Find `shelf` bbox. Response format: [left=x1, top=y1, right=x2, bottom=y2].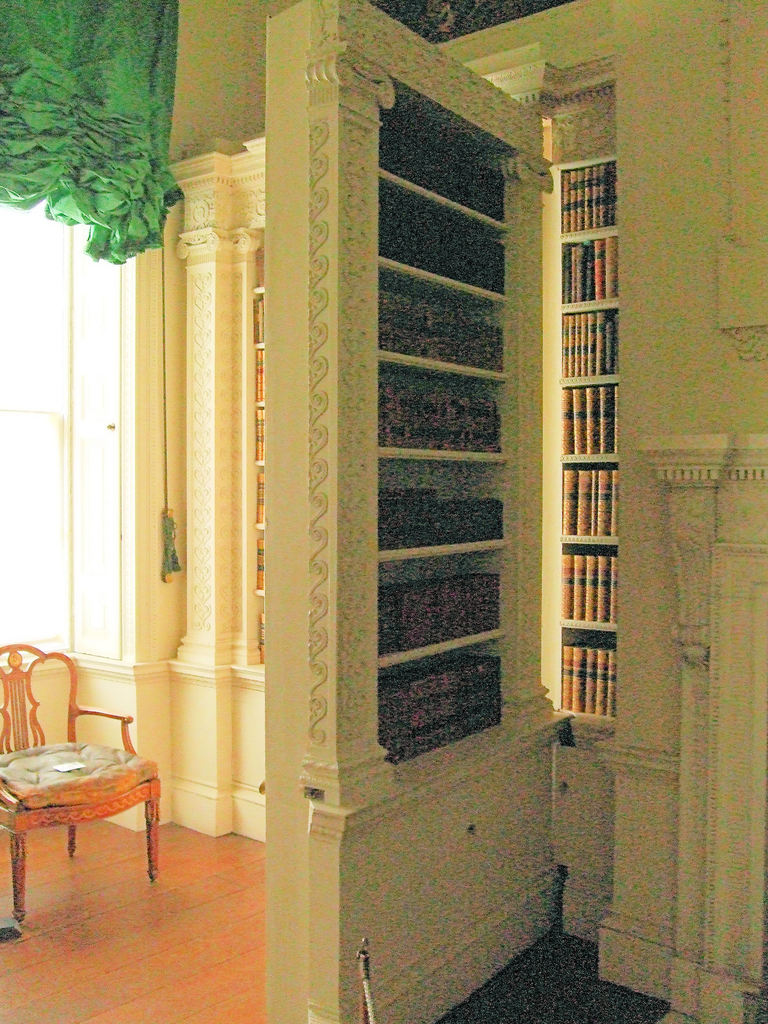
[left=555, top=147, right=618, bottom=719].
